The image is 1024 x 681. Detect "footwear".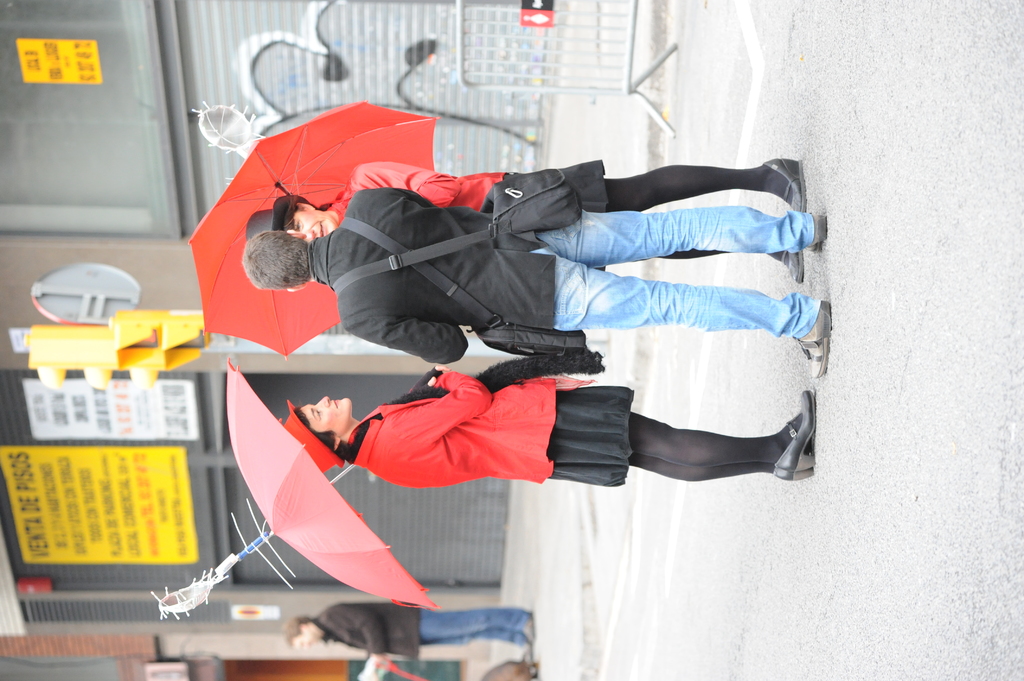
Detection: x1=771 y1=162 x2=813 y2=208.
